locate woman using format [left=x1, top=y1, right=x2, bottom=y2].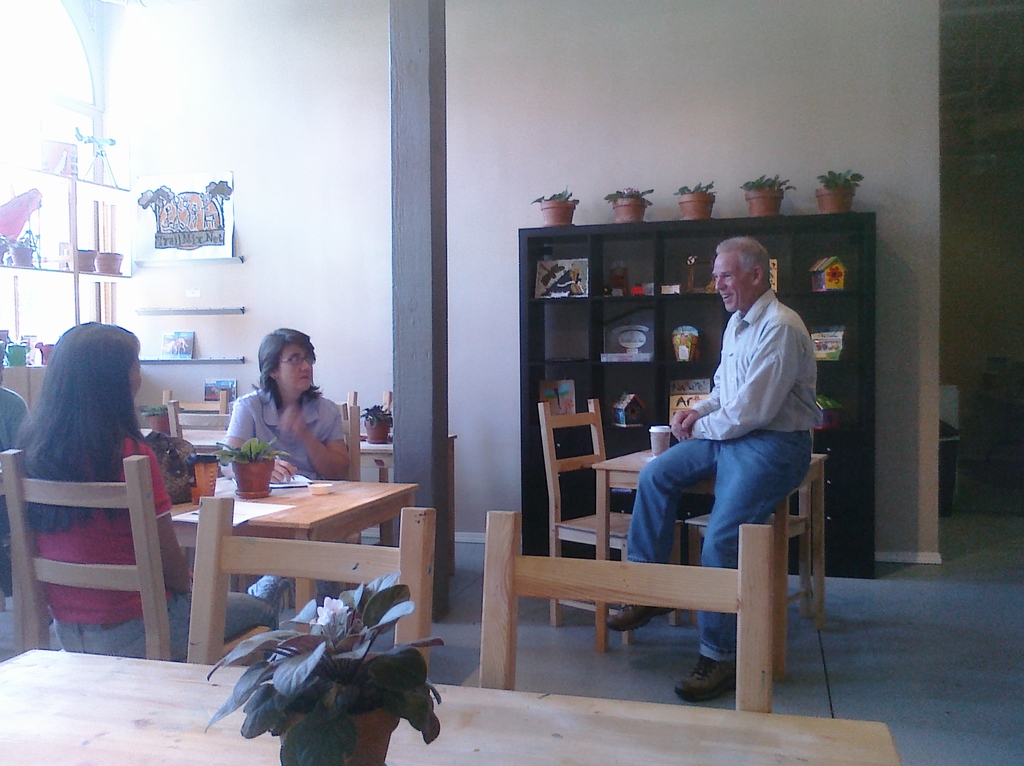
[left=10, top=320, right=287, bottom=663].
